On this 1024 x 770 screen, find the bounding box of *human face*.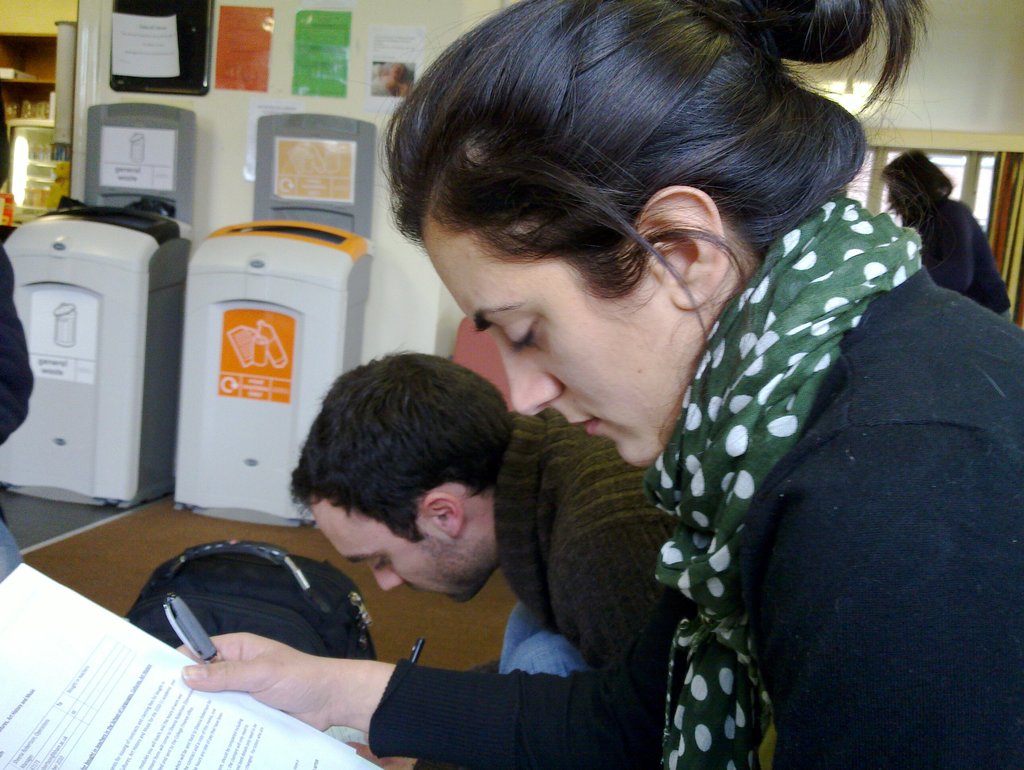
Bounding box: [421,227,704,468].
